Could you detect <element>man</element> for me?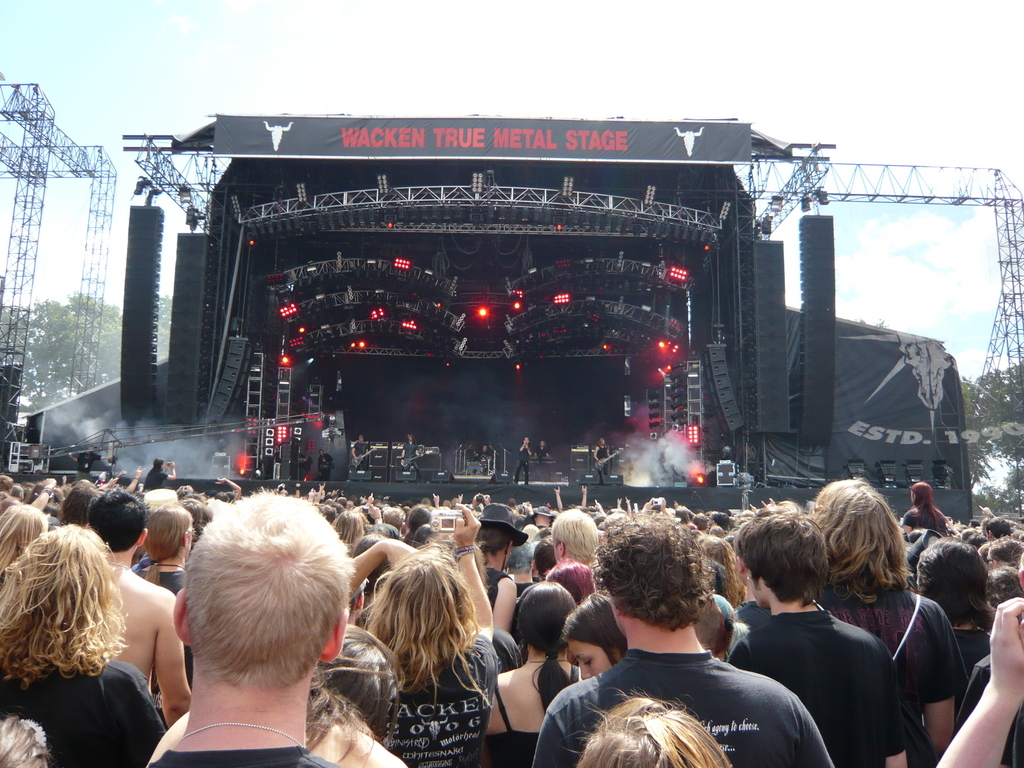
Detection result: rect(353, 435, 372, 475).
